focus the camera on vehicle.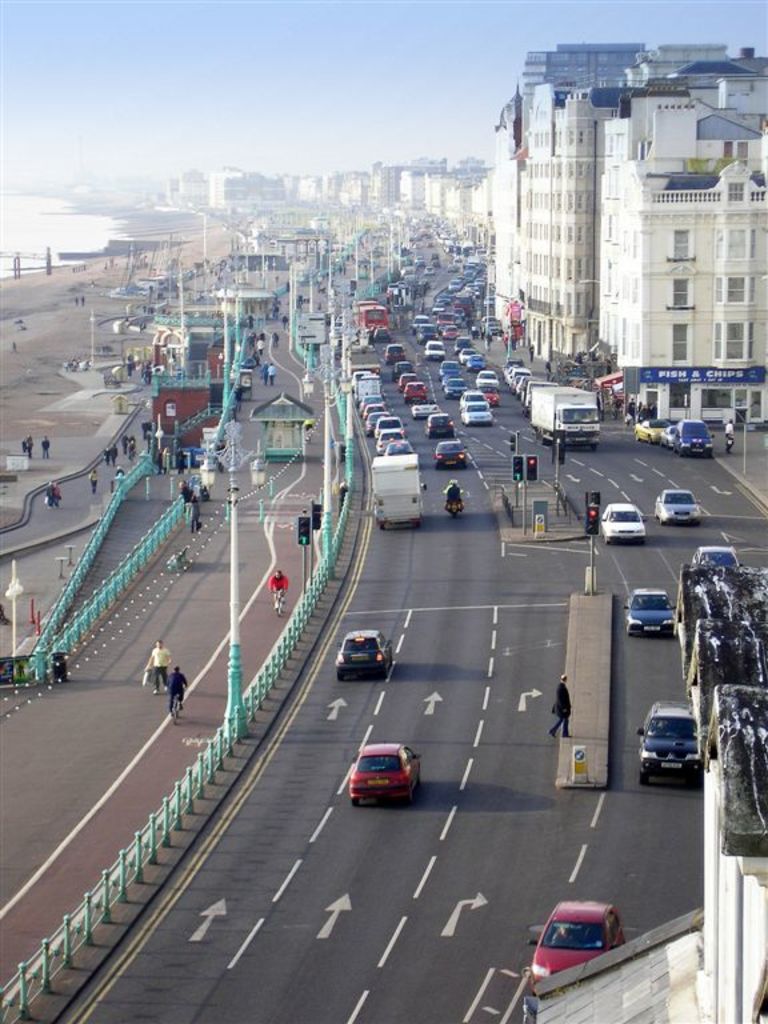
Focus region: x1=360 y1=304 x2=389 y2=349.
